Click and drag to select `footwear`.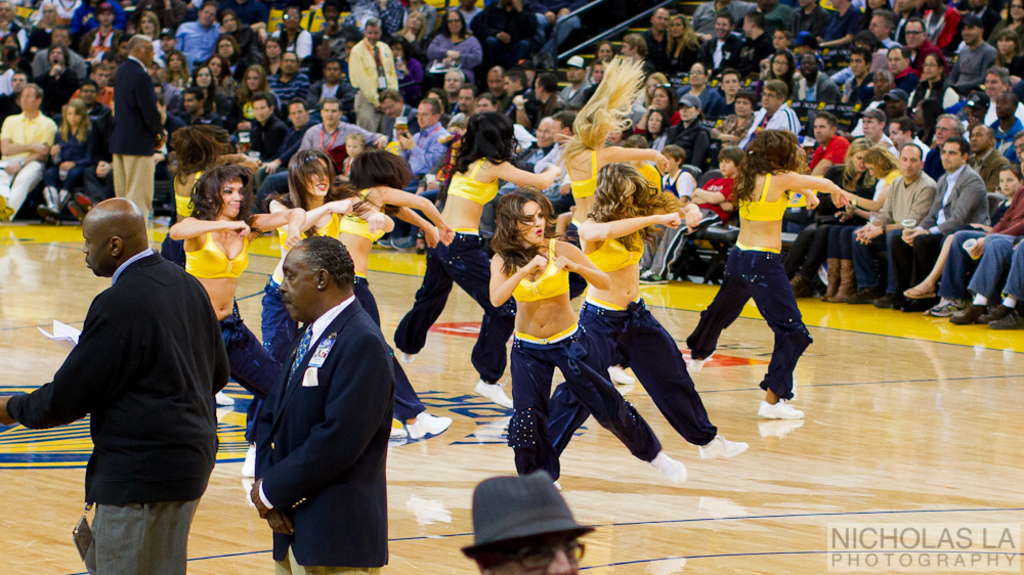
Selection: box(640, 442, 689, 499).
